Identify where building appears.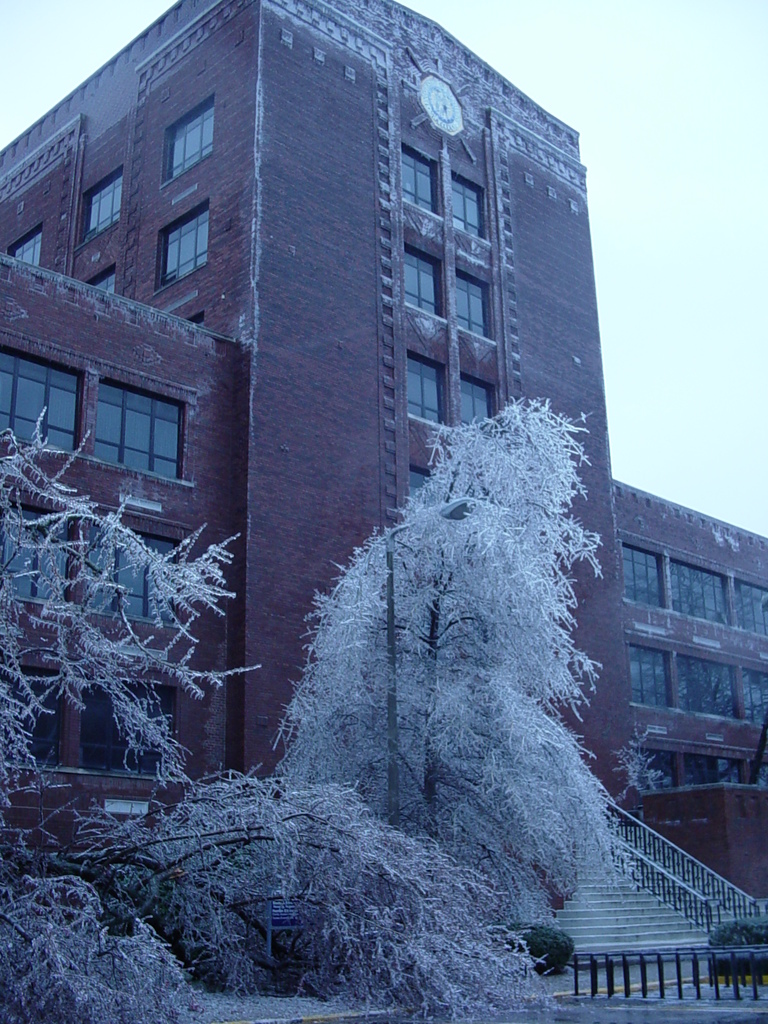
Appears at l=0, t=0, r=767, b=962.
